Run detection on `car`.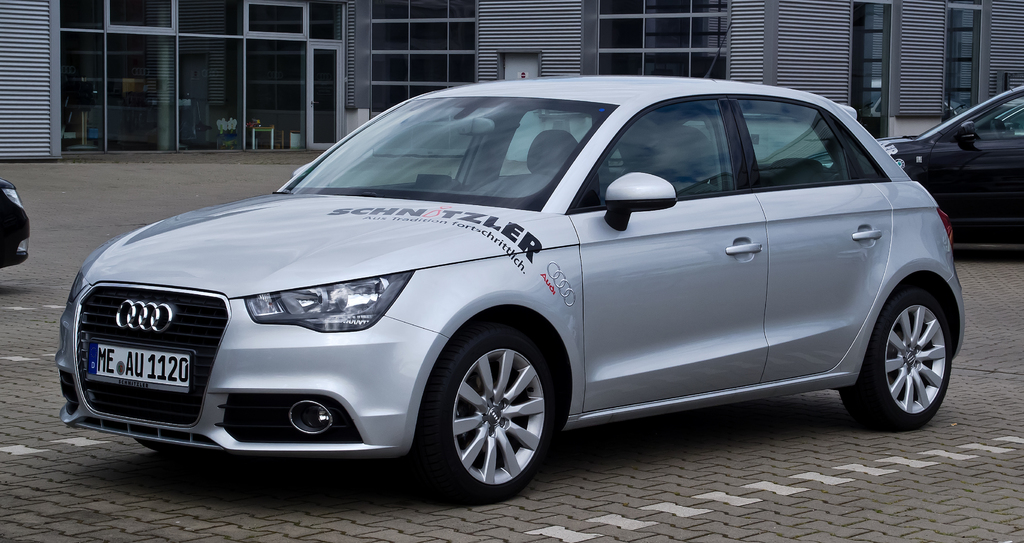
Result: box=[0, 177, 31, 264].
